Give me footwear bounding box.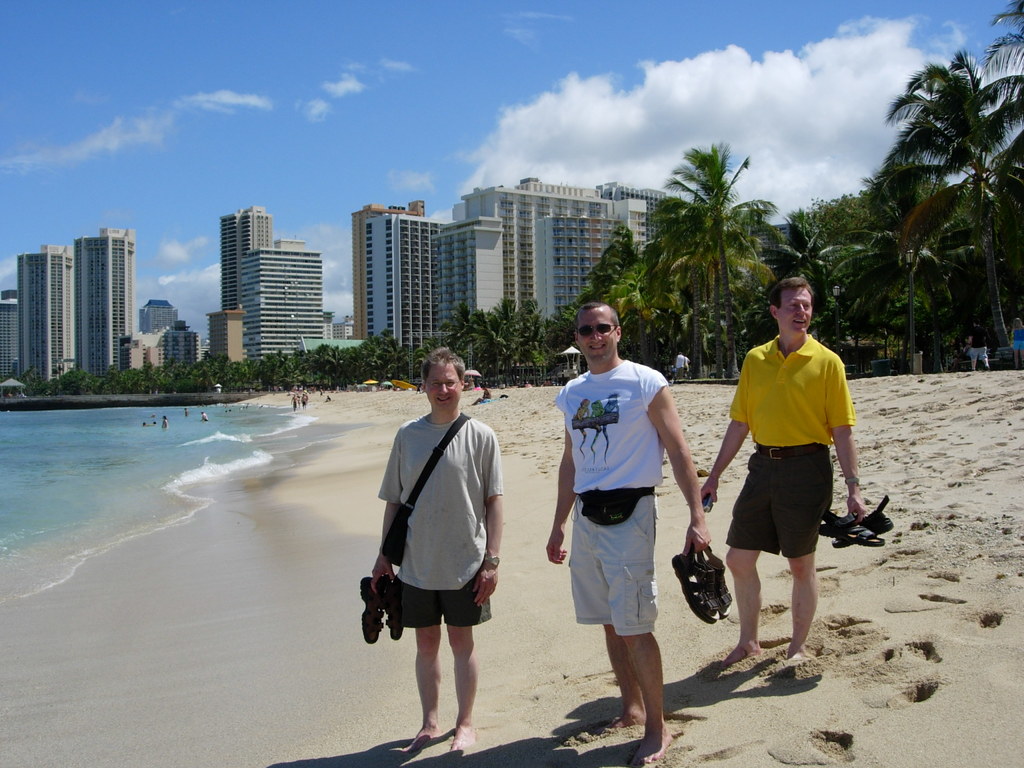
bbox(671, 541, 721, 623).
